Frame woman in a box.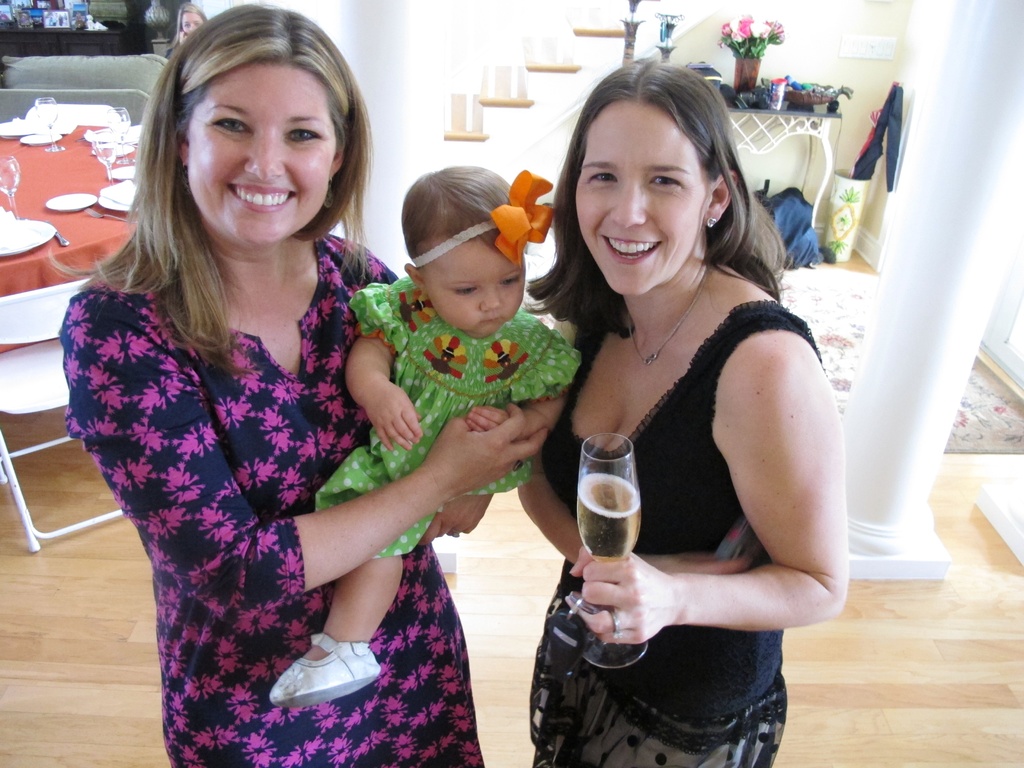
<bbox>512, 54, 857, 763</bbox>.
